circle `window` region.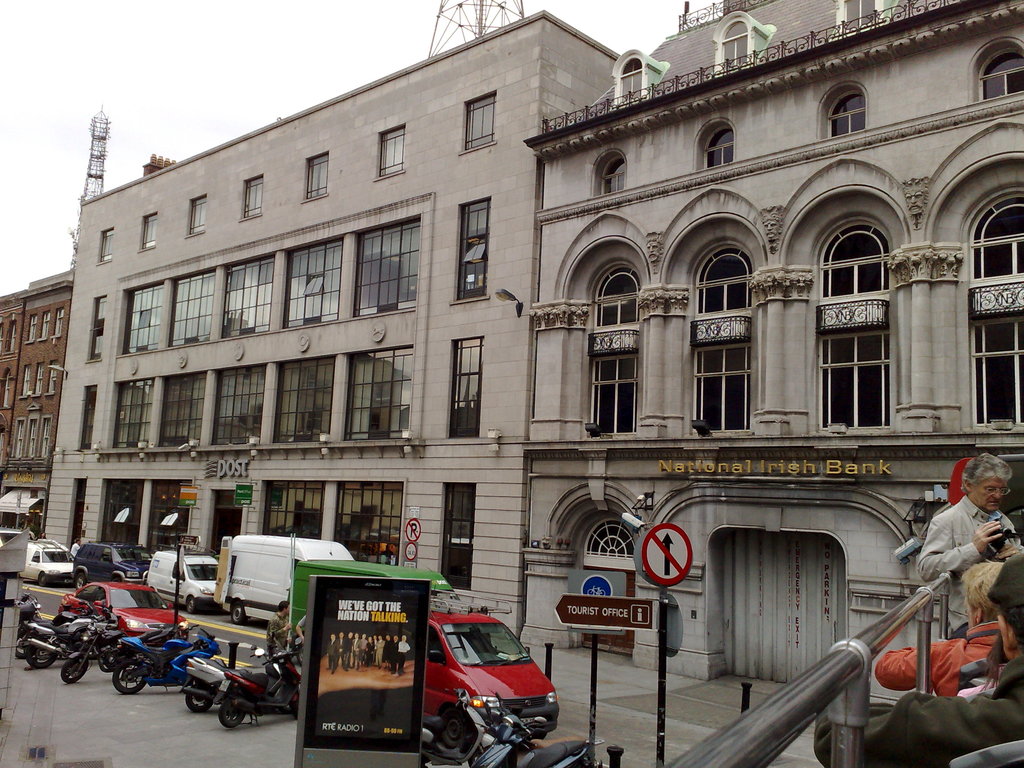
Region: box=[99, 479, 200, 545].
